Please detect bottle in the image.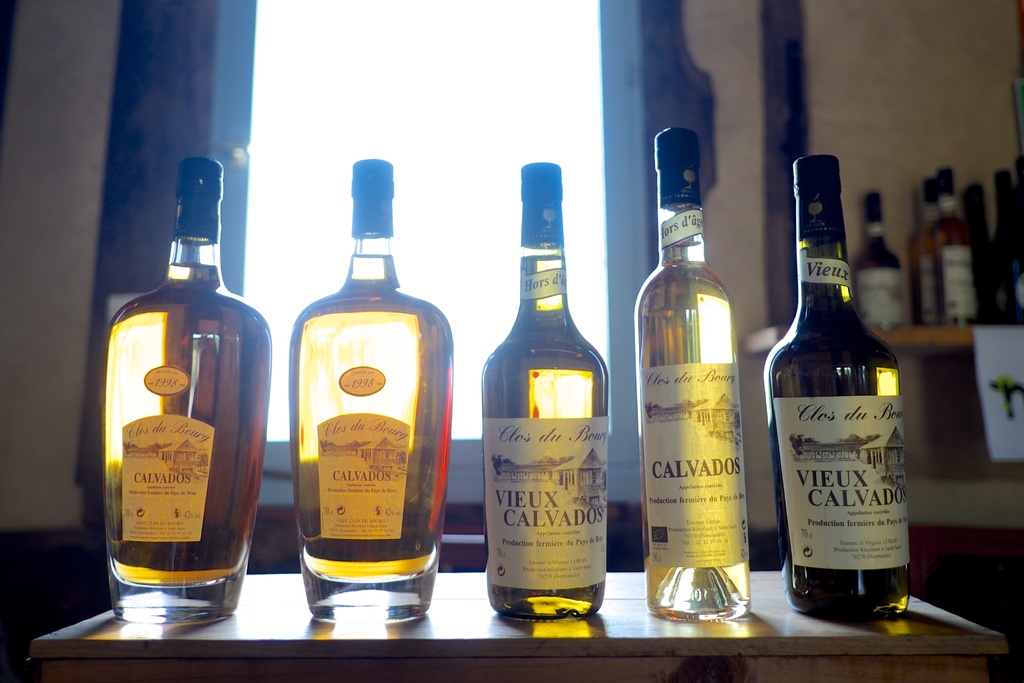
757, 158, 918, 629.
